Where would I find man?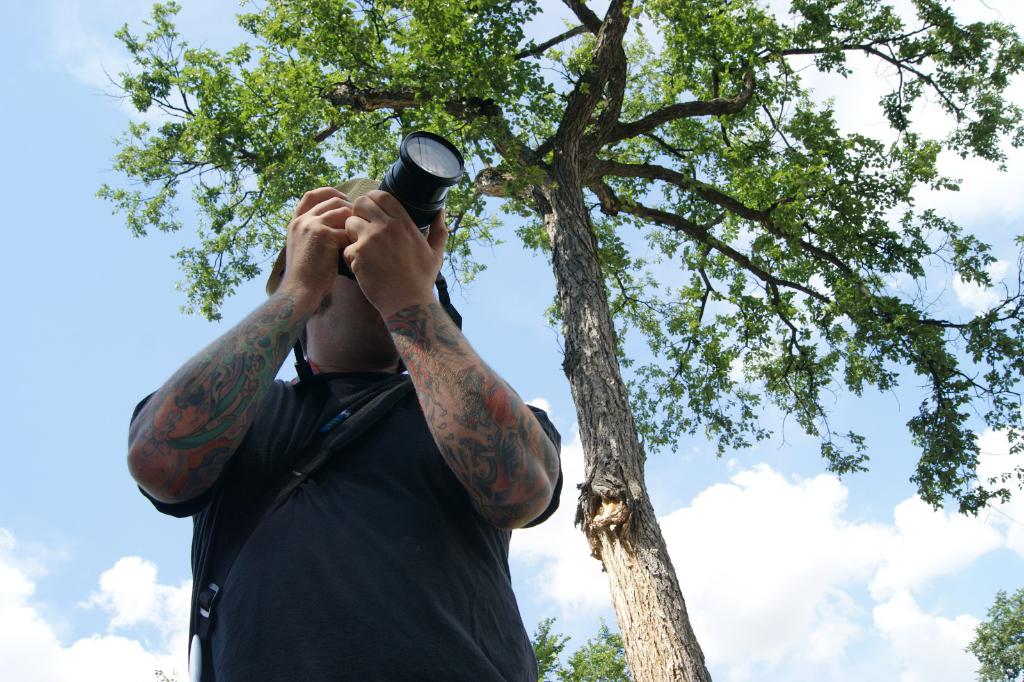
At l=124, t=173, r=569, b=680.
